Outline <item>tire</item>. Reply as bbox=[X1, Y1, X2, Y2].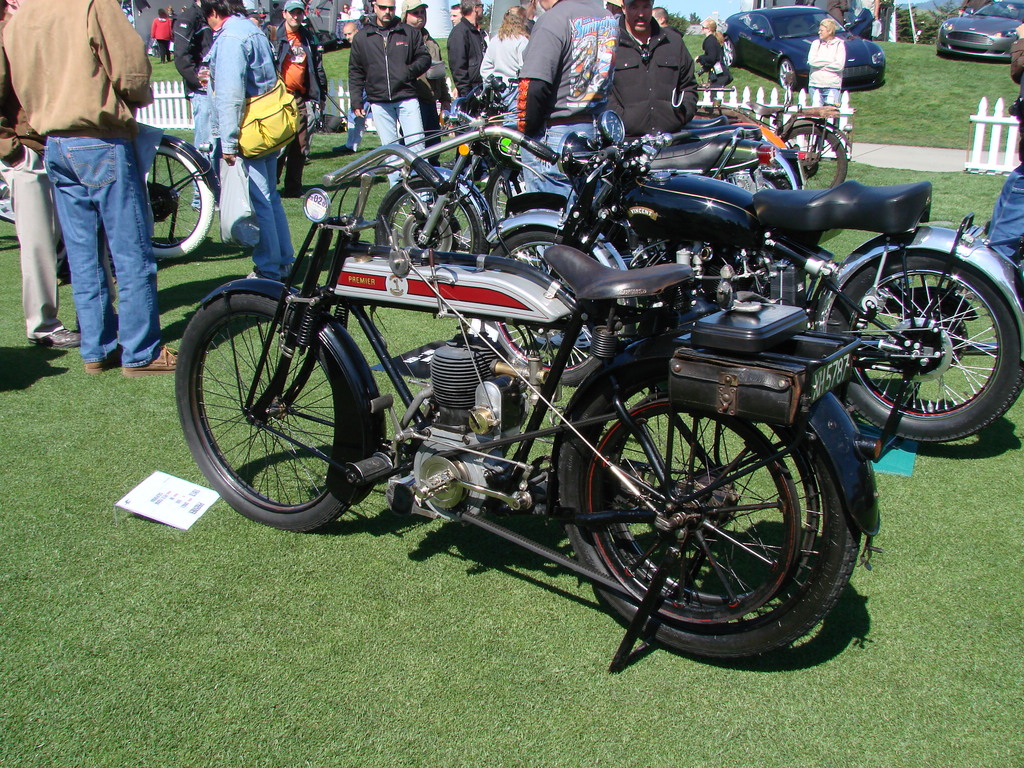
bbox=[484, 167, 526, 227].
